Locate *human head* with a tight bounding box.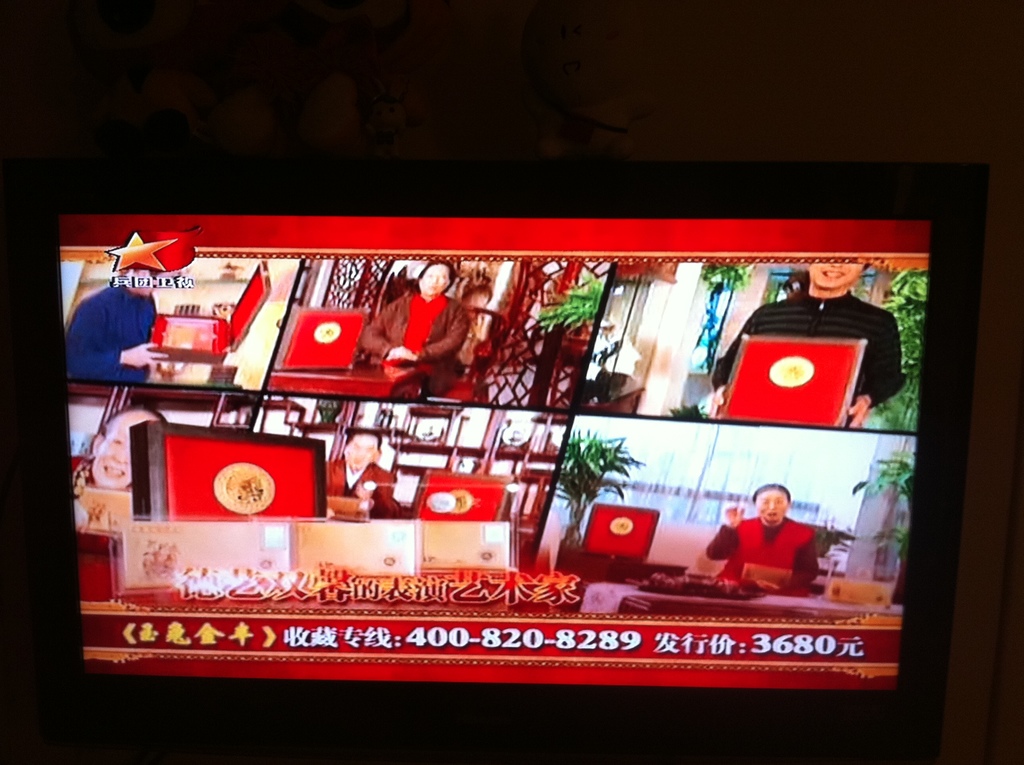
751/482/788/529.
